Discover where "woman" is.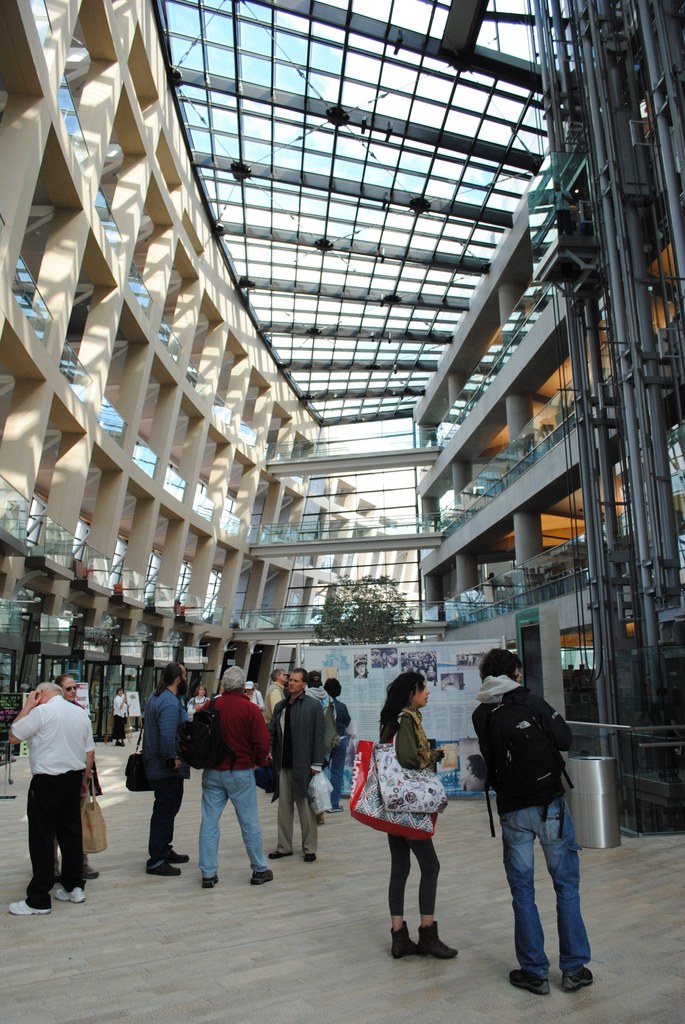
Discovered at x1=359 y1=676 x2=462 y2=947.
